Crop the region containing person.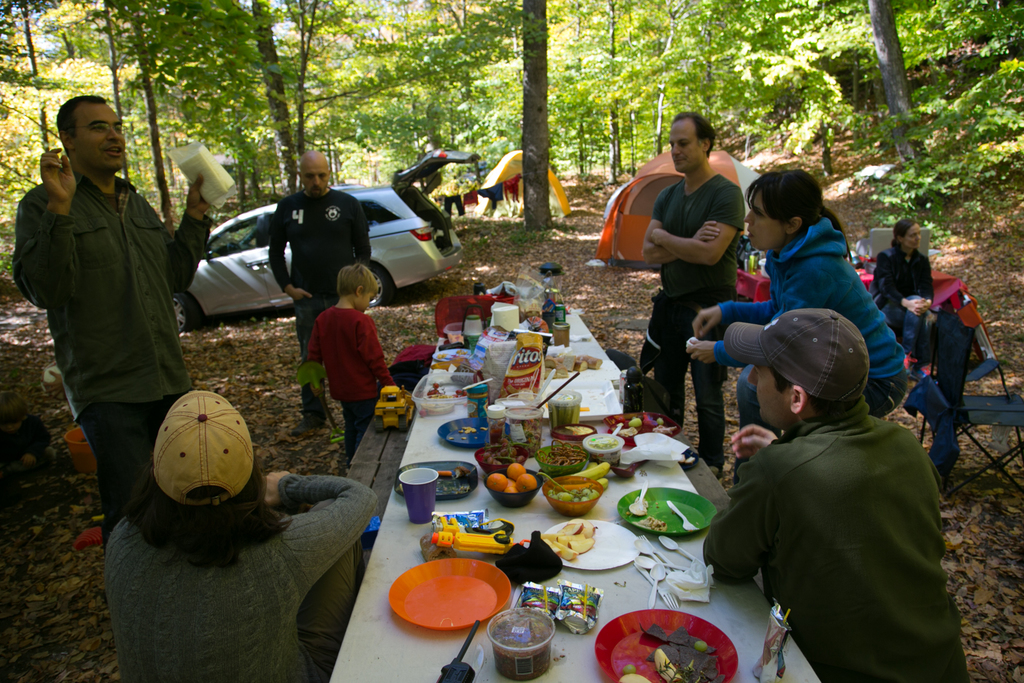
Crop region: 703,306,970,682.
